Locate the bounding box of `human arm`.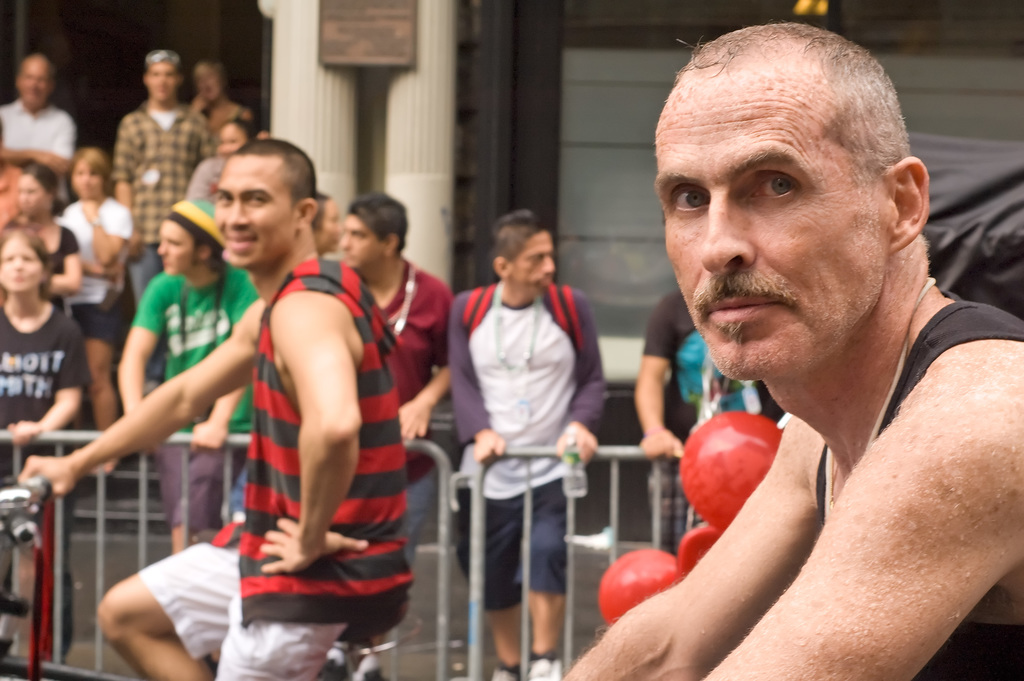
Bounding box: [left=81, top=197, right=134, bottom=267].
